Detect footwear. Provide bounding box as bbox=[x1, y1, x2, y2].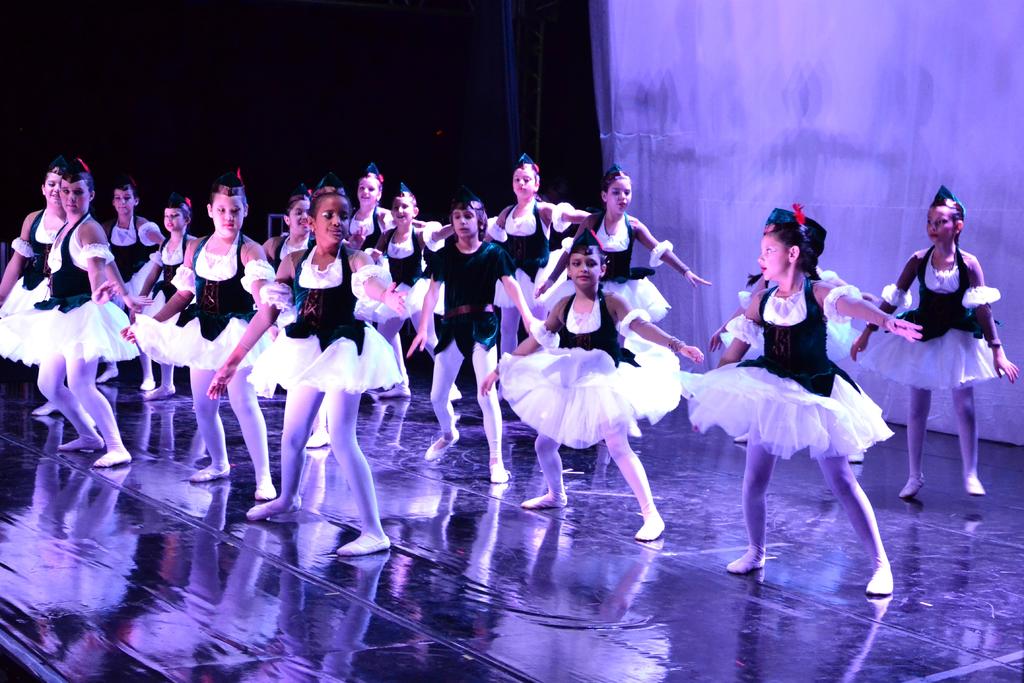
bbox=[246, 498, 301, 520].
